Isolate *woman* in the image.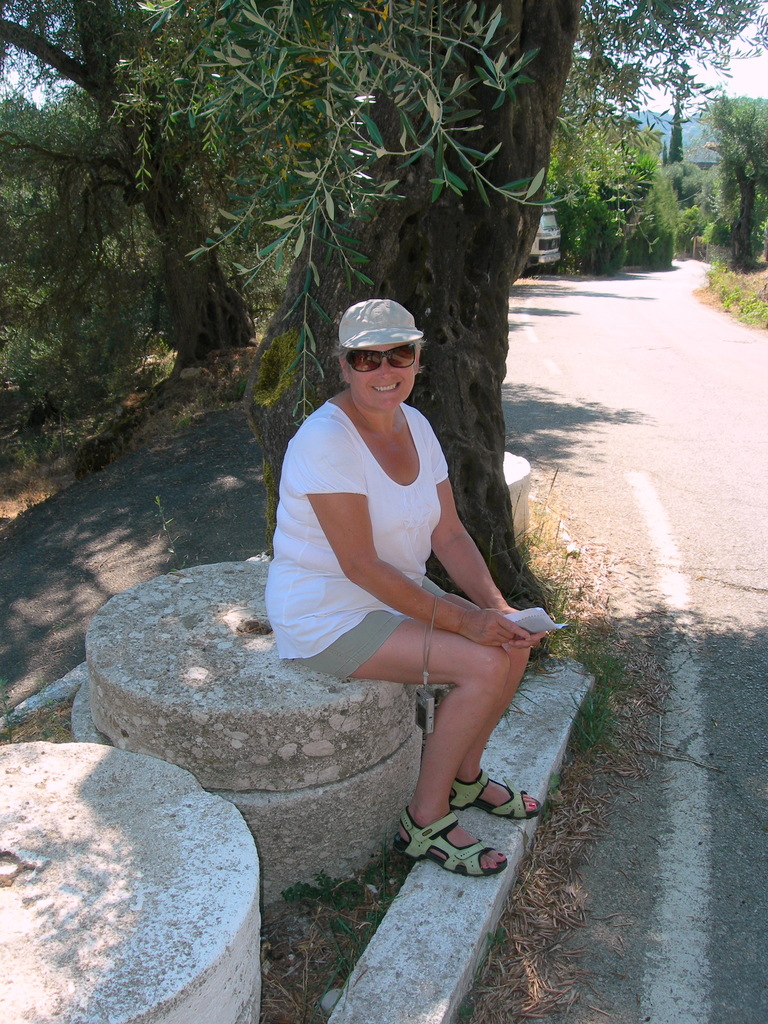
Isolated region: [268,303,556,892].
